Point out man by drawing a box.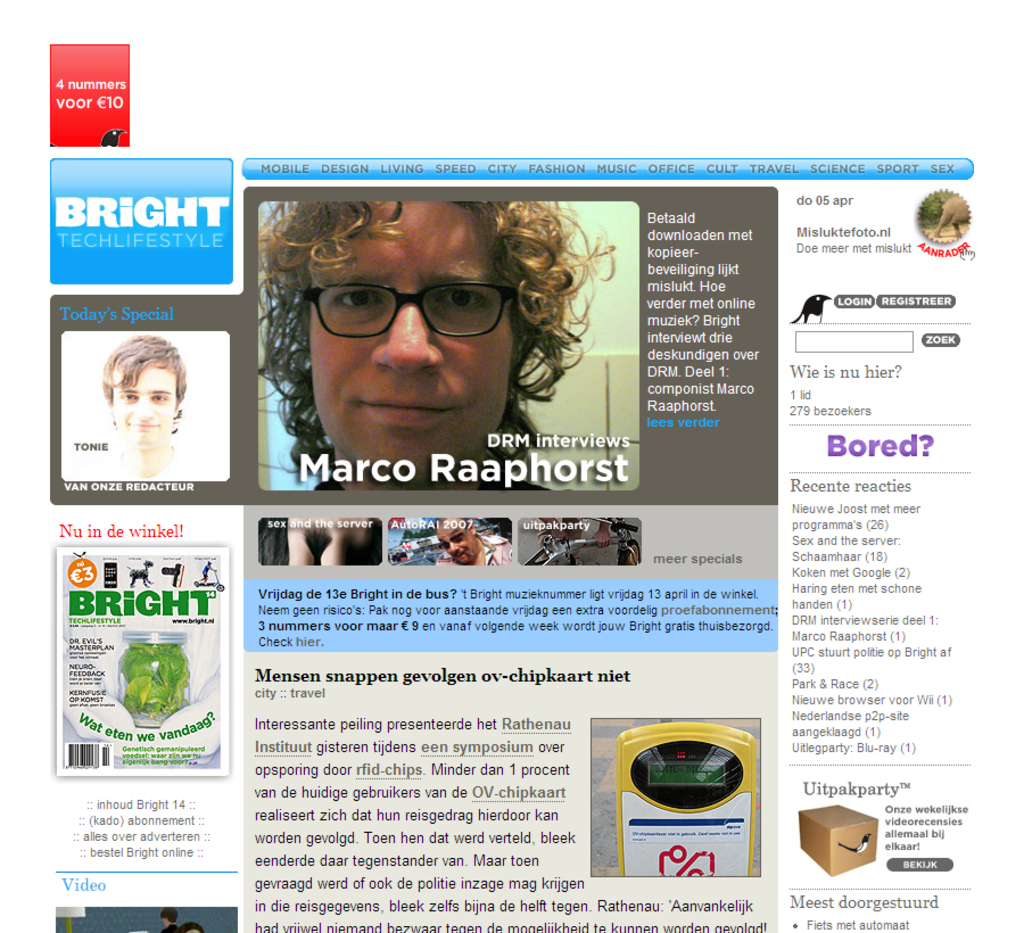
left=97, top=336, right=203, bottom=478.
